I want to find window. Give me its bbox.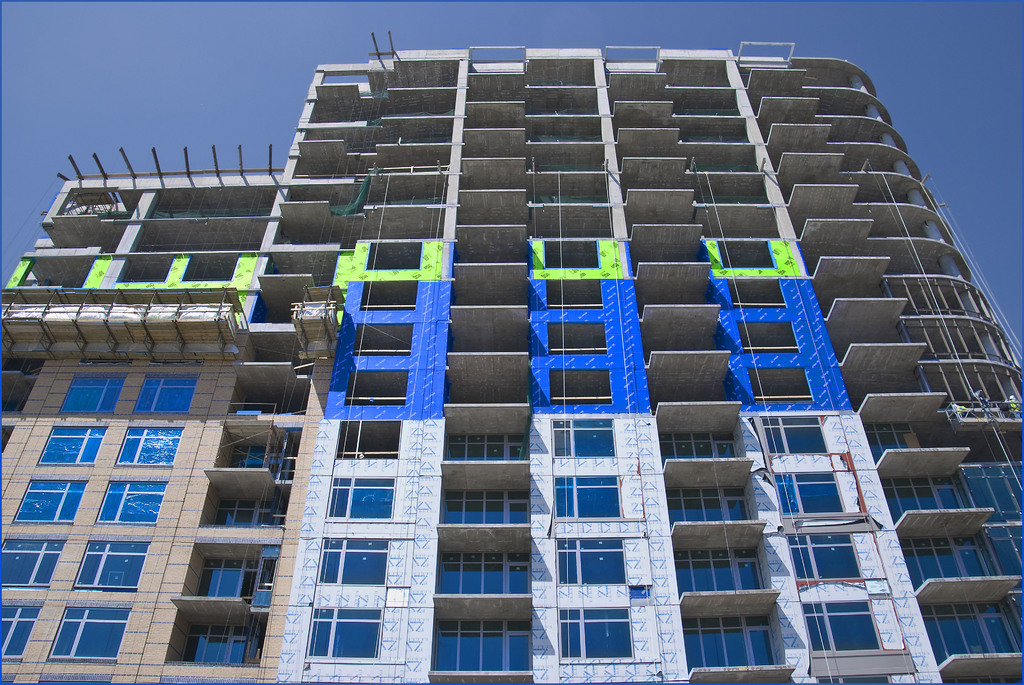
[47, 608, 134, 665].
